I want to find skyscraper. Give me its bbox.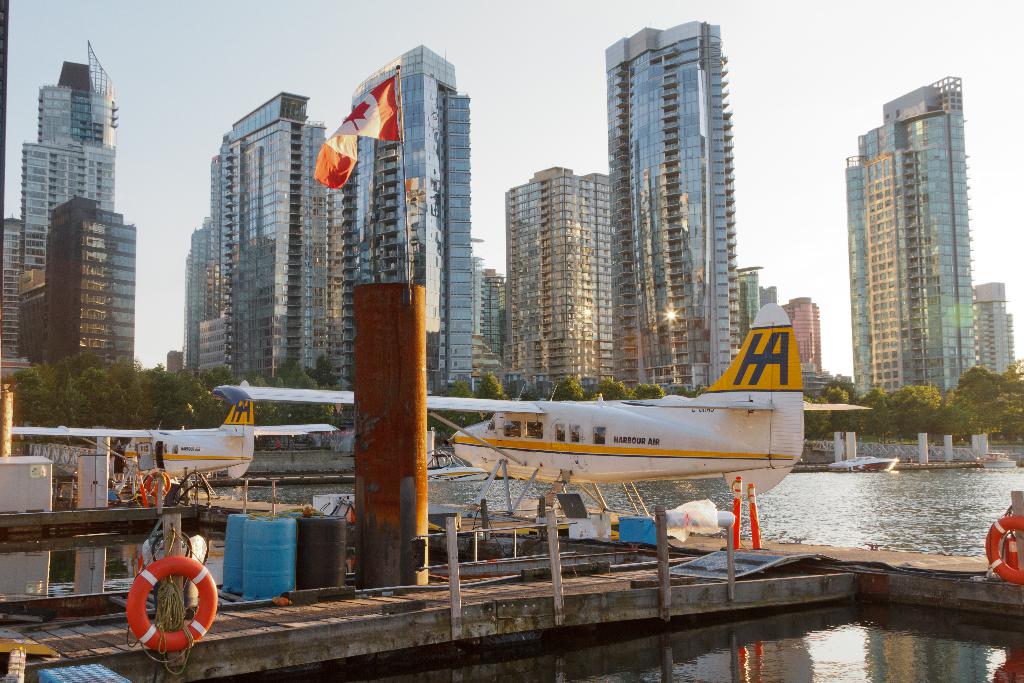
rect(346, 45, 481, 393).
